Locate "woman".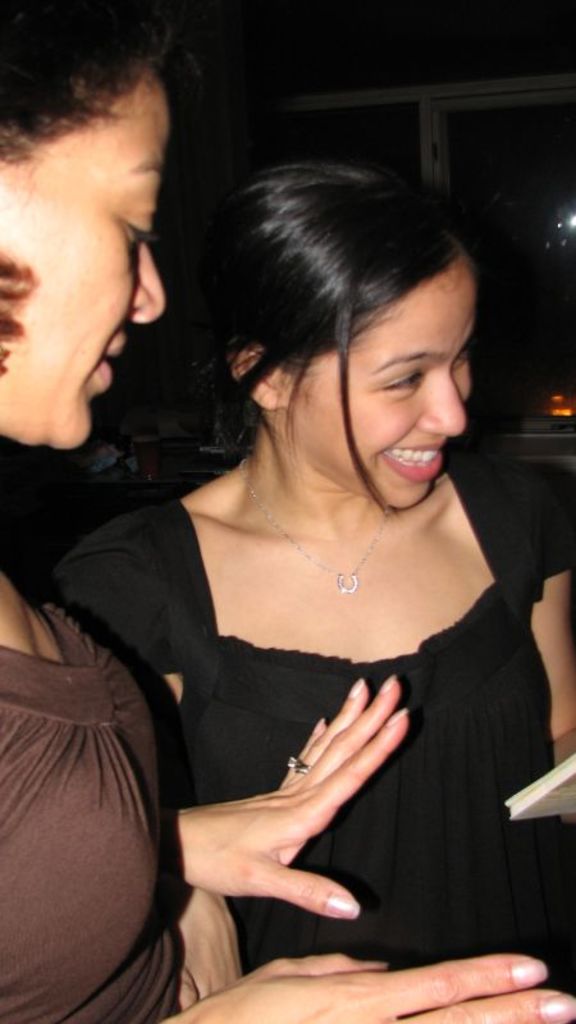
Bounding box: box(0, 0, 575, 1023).
